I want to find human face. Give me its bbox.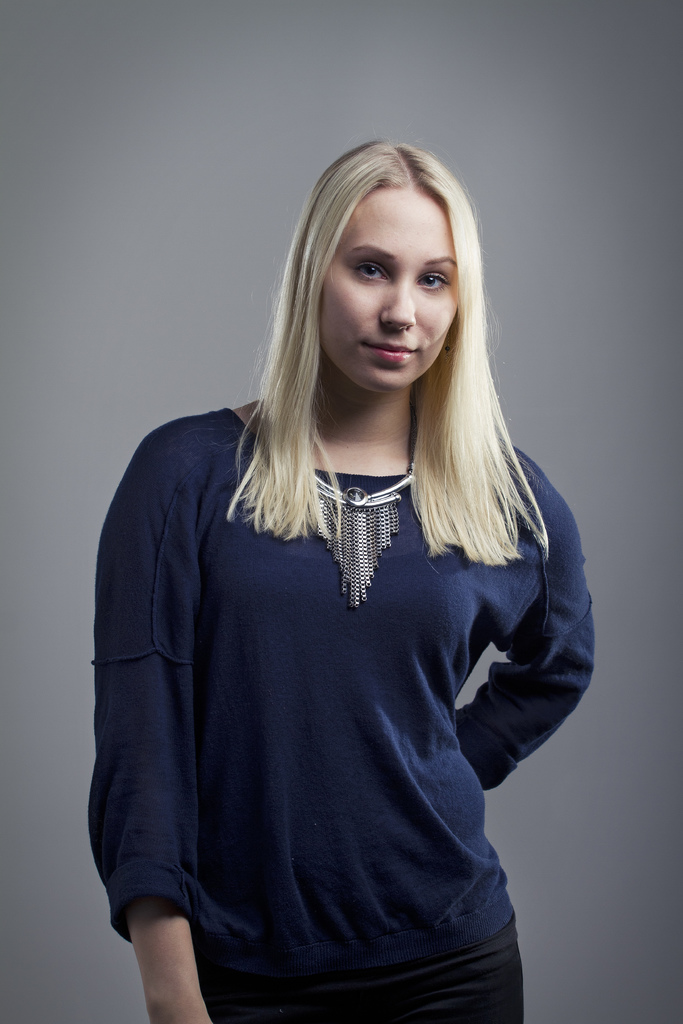
x1=326 y1=187 x2=457 y2=380.
